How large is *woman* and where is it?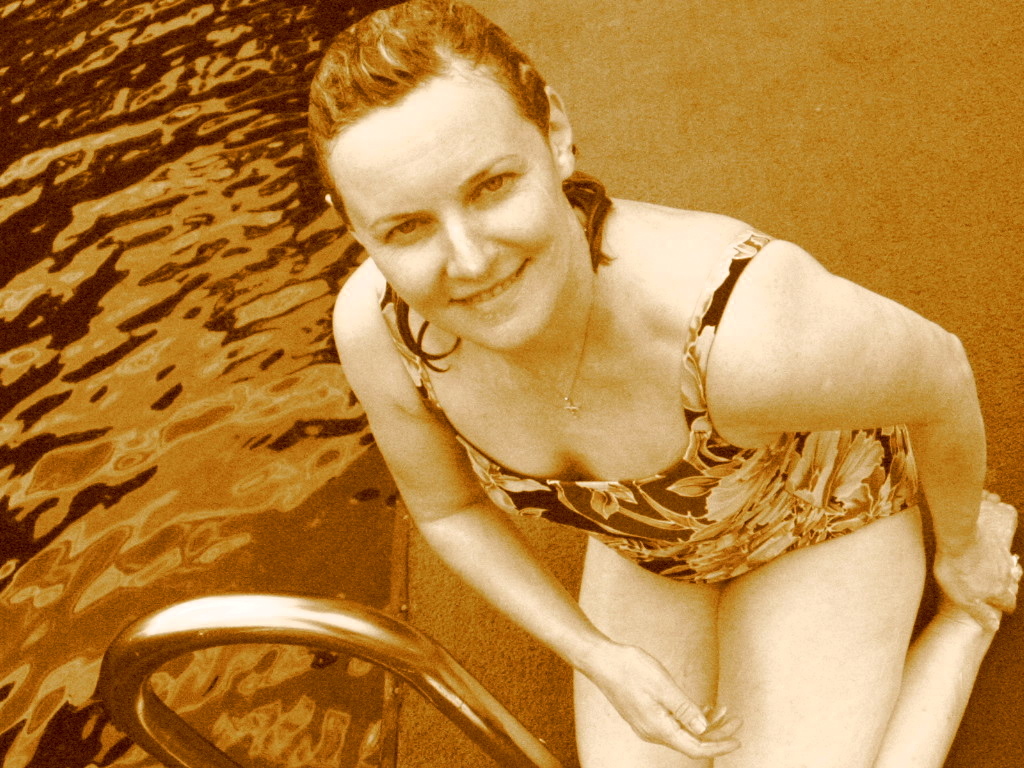
Bounding box: 303, 0, 1023, 767.
